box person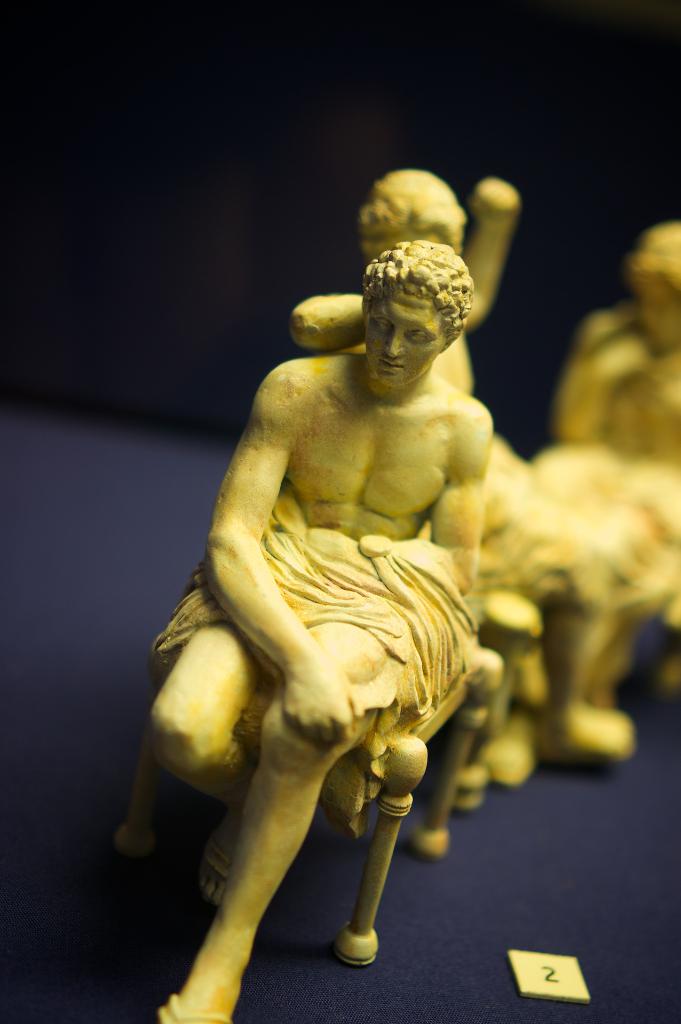
{"x1": 284, "y1": 167, "x2": 511, "y2": 395}
